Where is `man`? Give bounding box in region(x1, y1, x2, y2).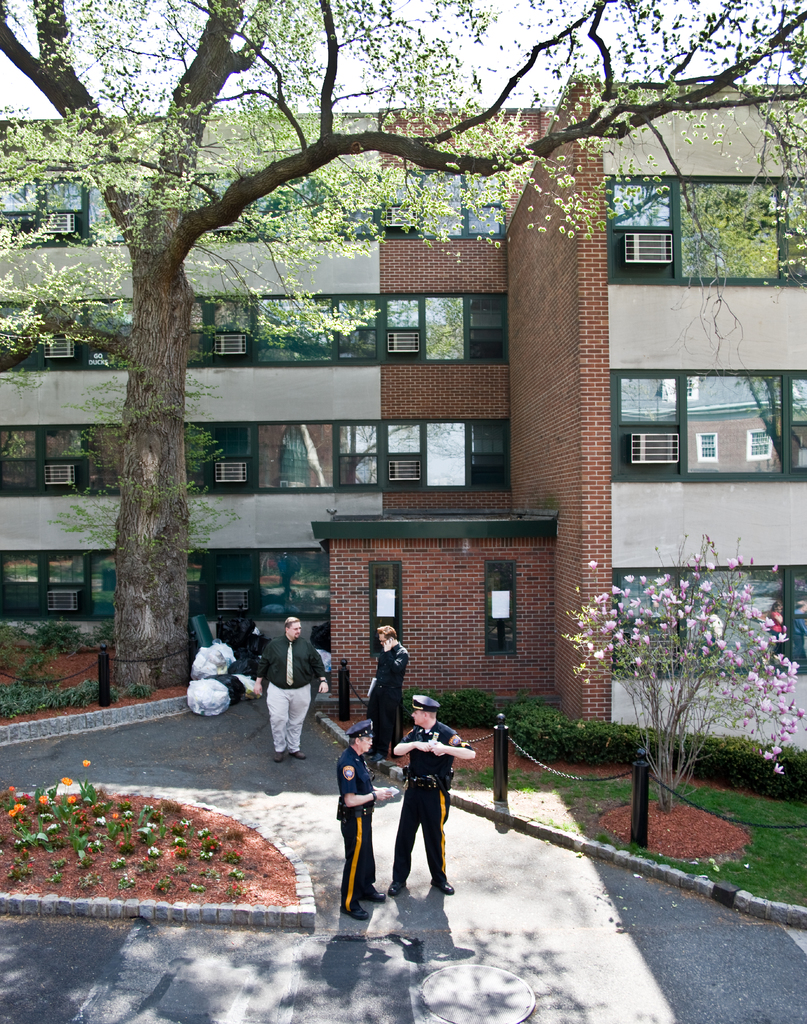
region(250, 614, 334, 765).
